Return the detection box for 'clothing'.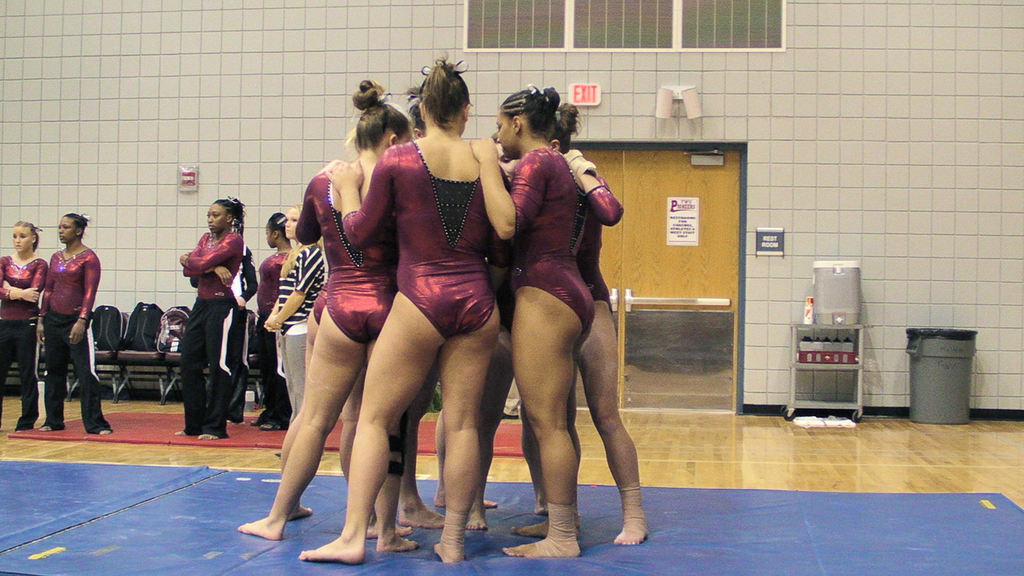
select_region(299, 175, 401, 338).
